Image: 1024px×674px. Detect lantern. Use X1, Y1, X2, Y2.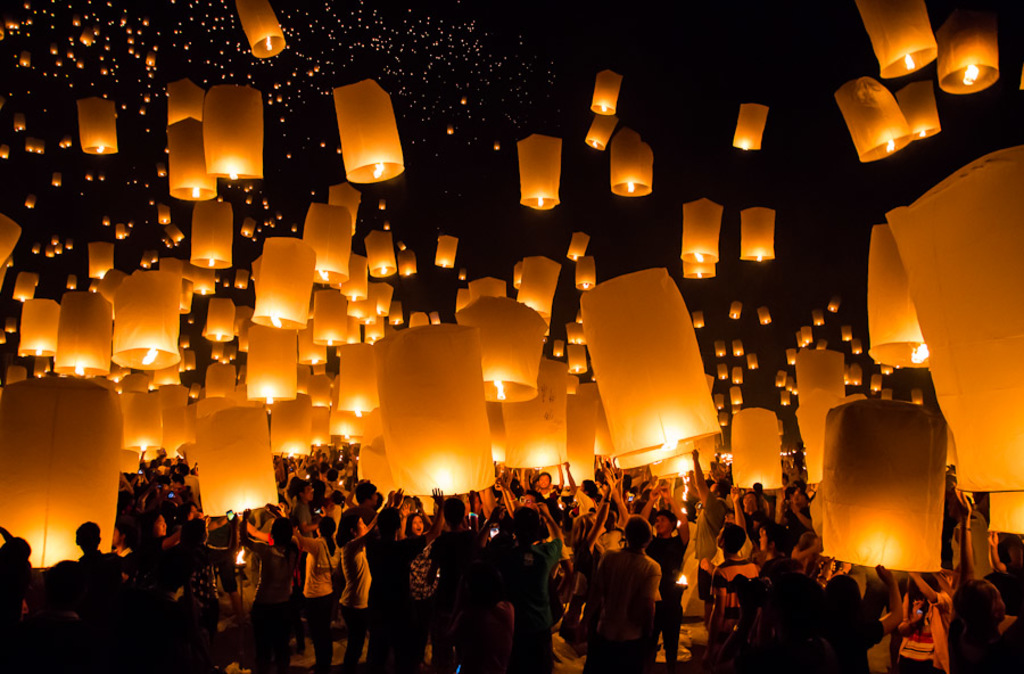
758, 309, 770, 321.
